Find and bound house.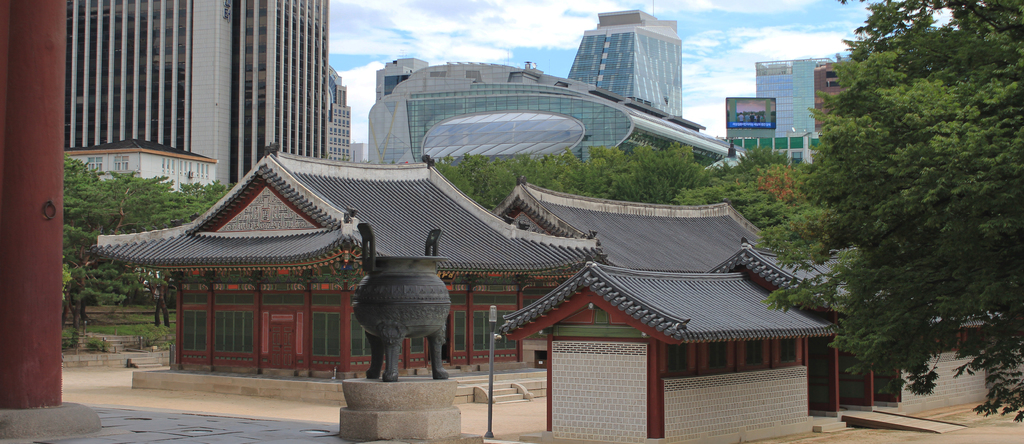
Bound: 111:144:602:385.
